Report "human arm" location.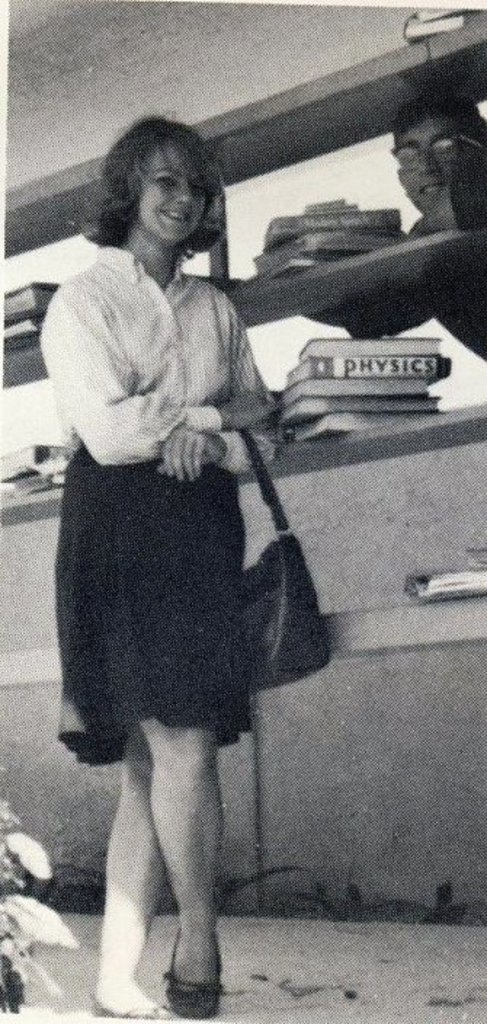
Report: <box>151,304,281,479</box>.
